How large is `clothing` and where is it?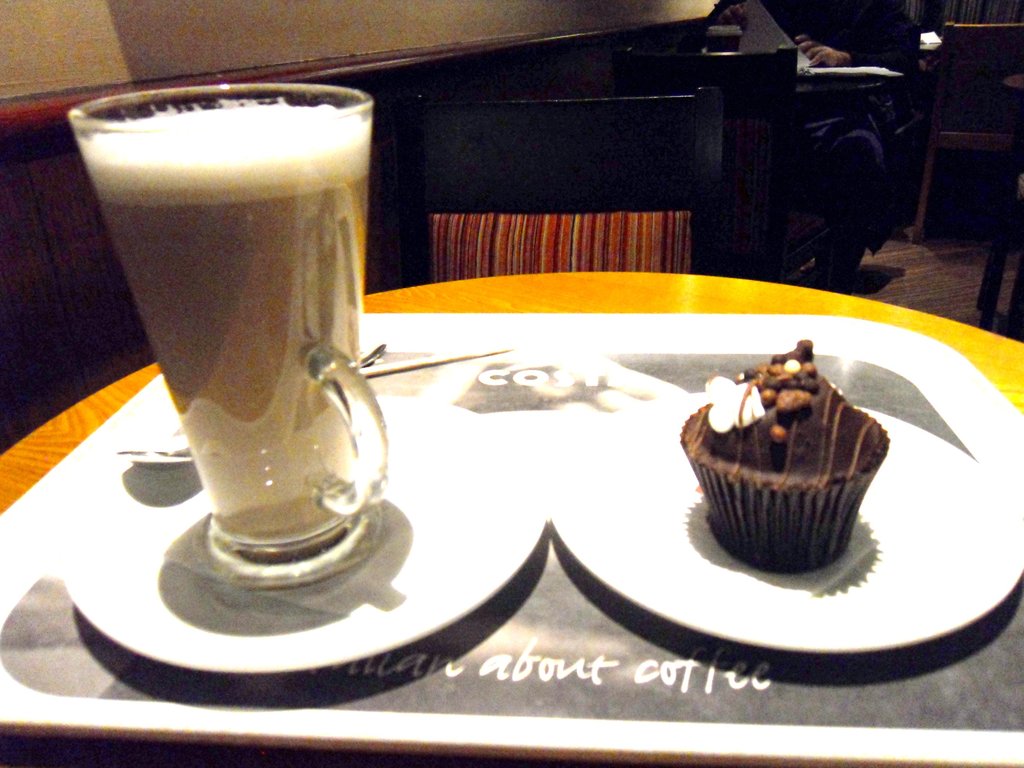
Bounding box: 717:0:918:261.
